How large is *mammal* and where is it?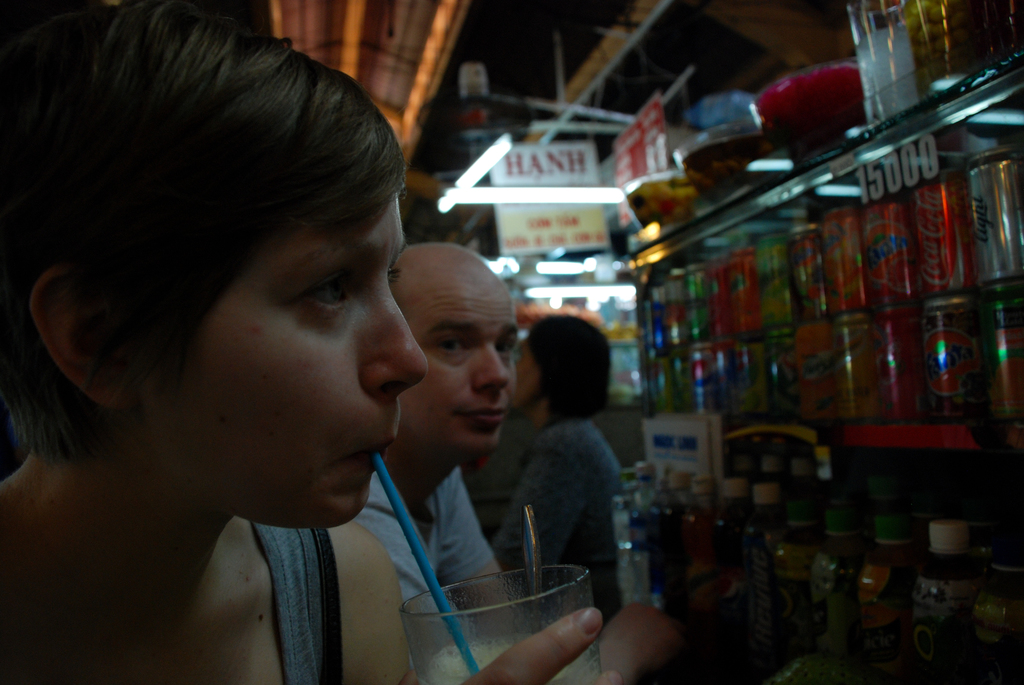
Bounding box: <box>348,237,683,684</box>.
